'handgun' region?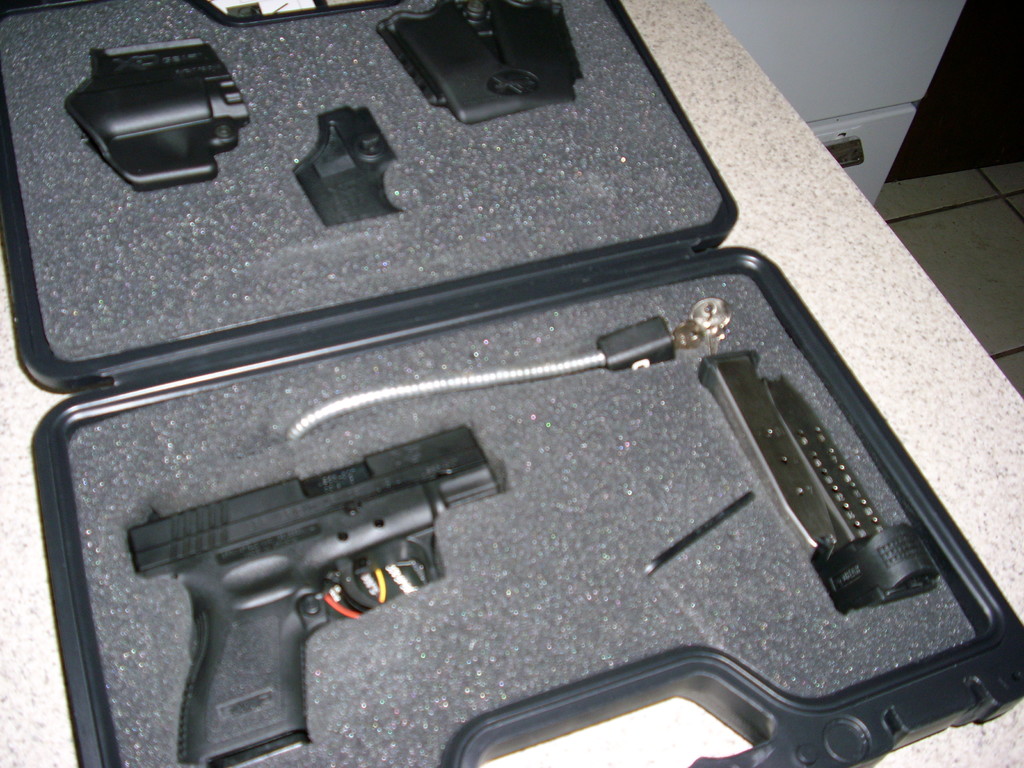
[left=123, top=426, right=499, bottom=763]
